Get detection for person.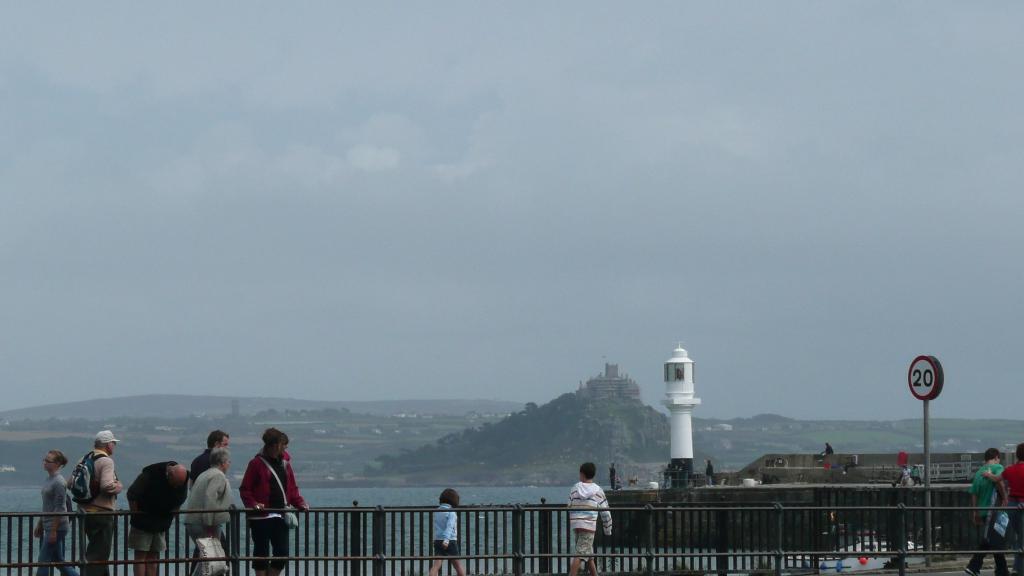
Detection: 68 429 125 575.
